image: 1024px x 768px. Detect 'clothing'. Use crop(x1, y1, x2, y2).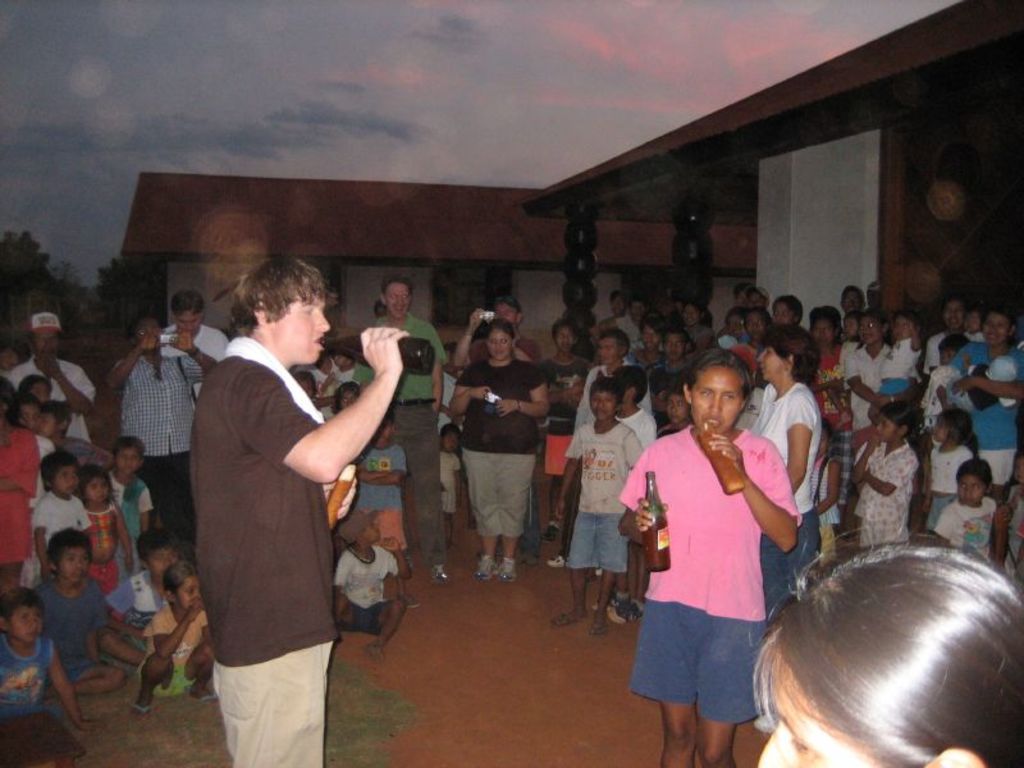
crop(731, 342, 758, 372).
